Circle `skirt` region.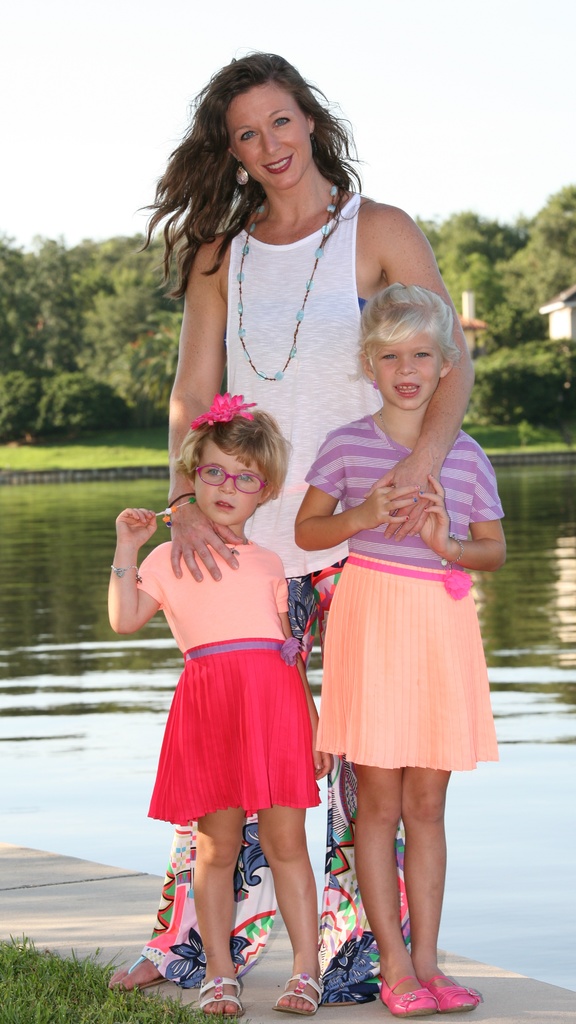
Region: bbox(146, 640, 323, 827).
